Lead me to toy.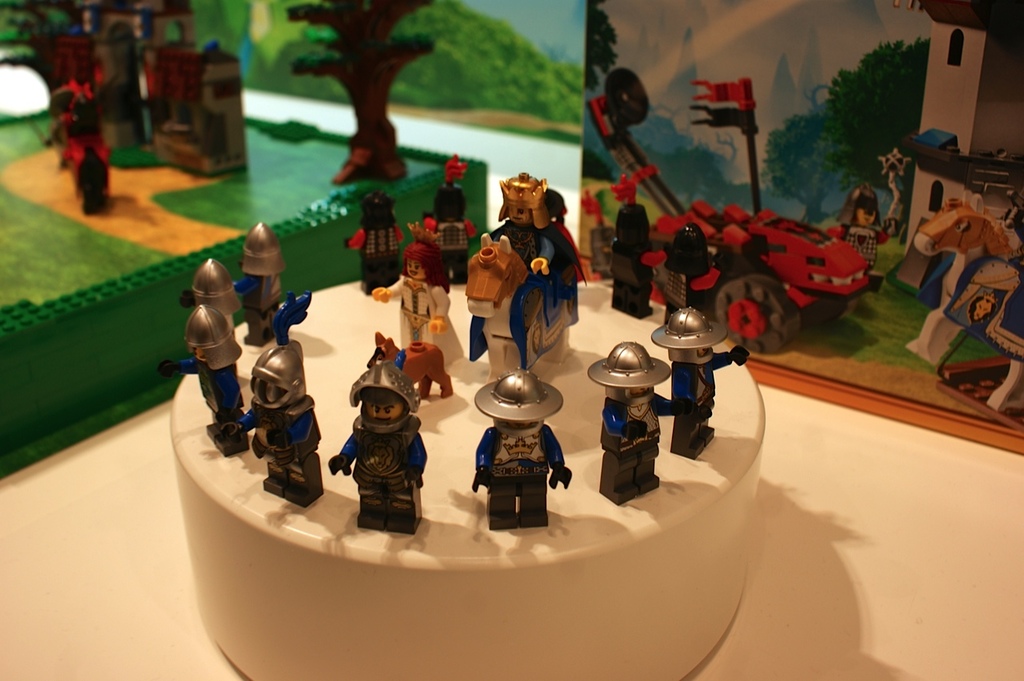
Lead to (left=341, top=190, right=404, bottom=295).
